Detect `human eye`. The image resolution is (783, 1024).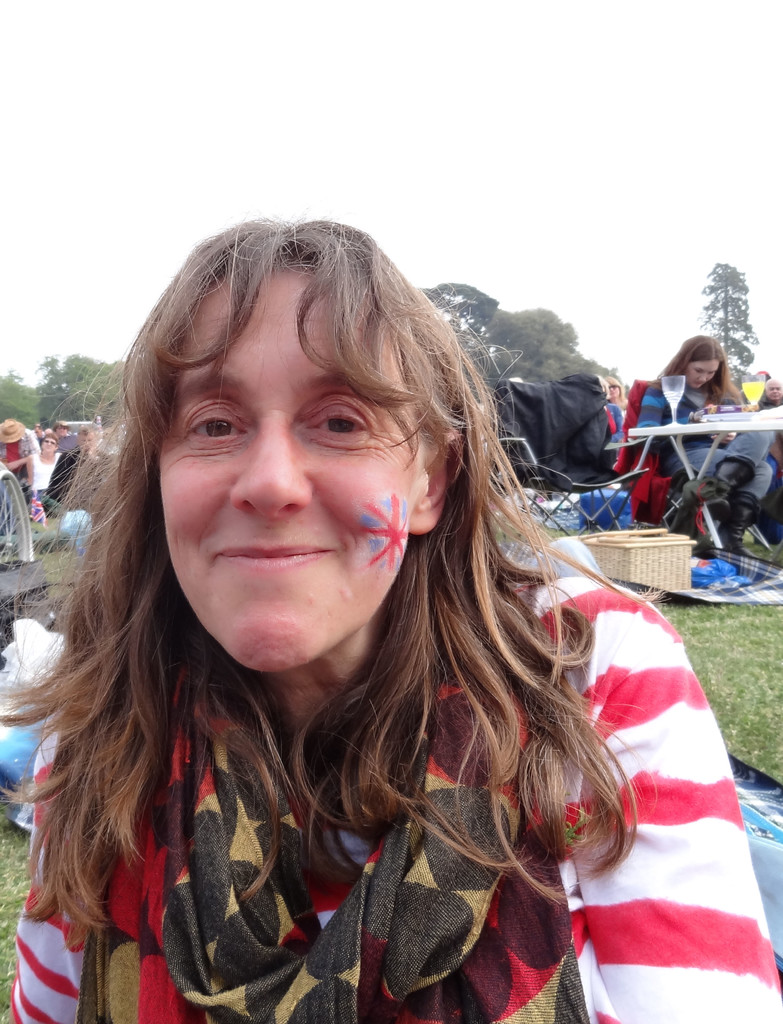
[183, 406, 249, 445].
